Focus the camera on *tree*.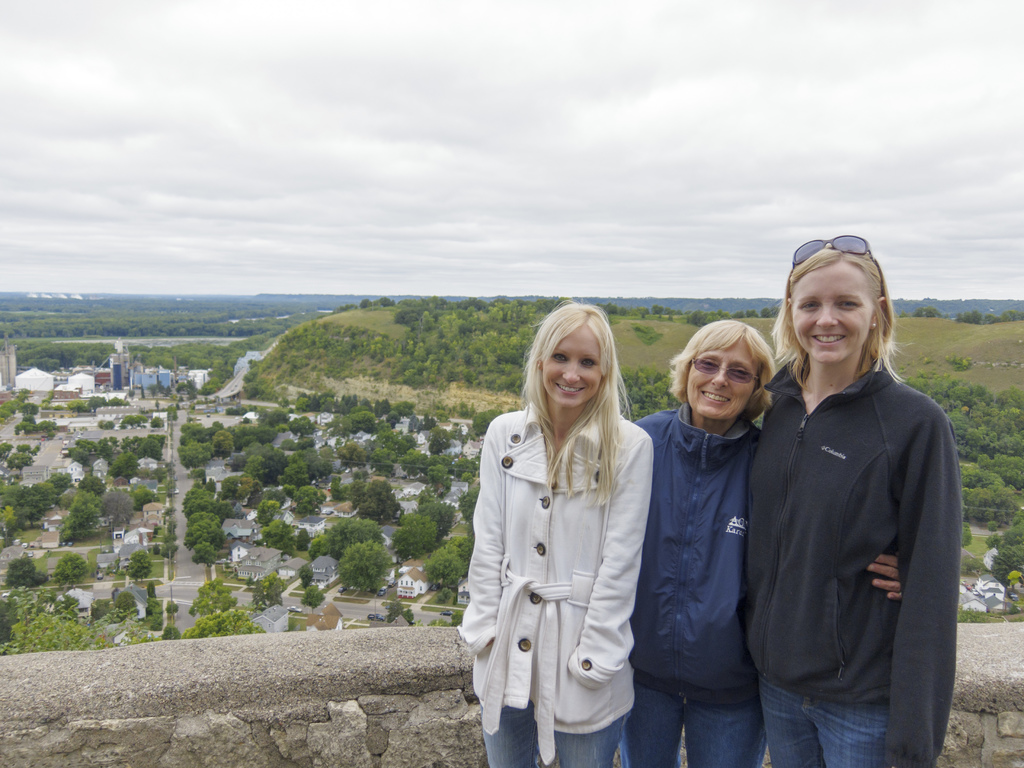
Focus region: <region>456, 490, 489, 526</region>.
